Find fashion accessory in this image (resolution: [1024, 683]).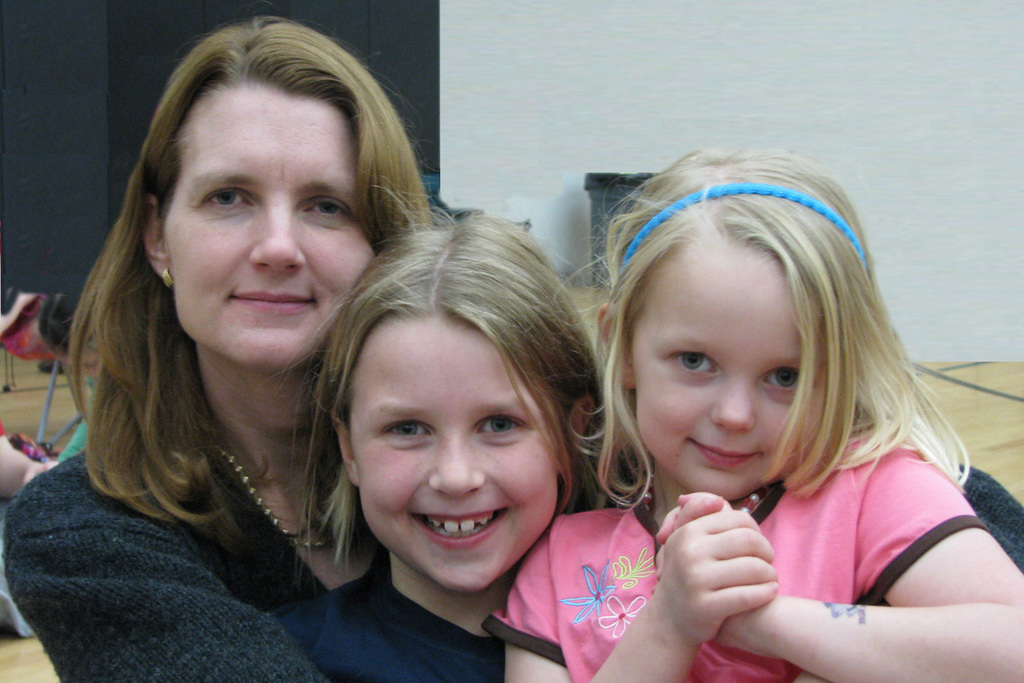
region(204, 438, 335, 549).
